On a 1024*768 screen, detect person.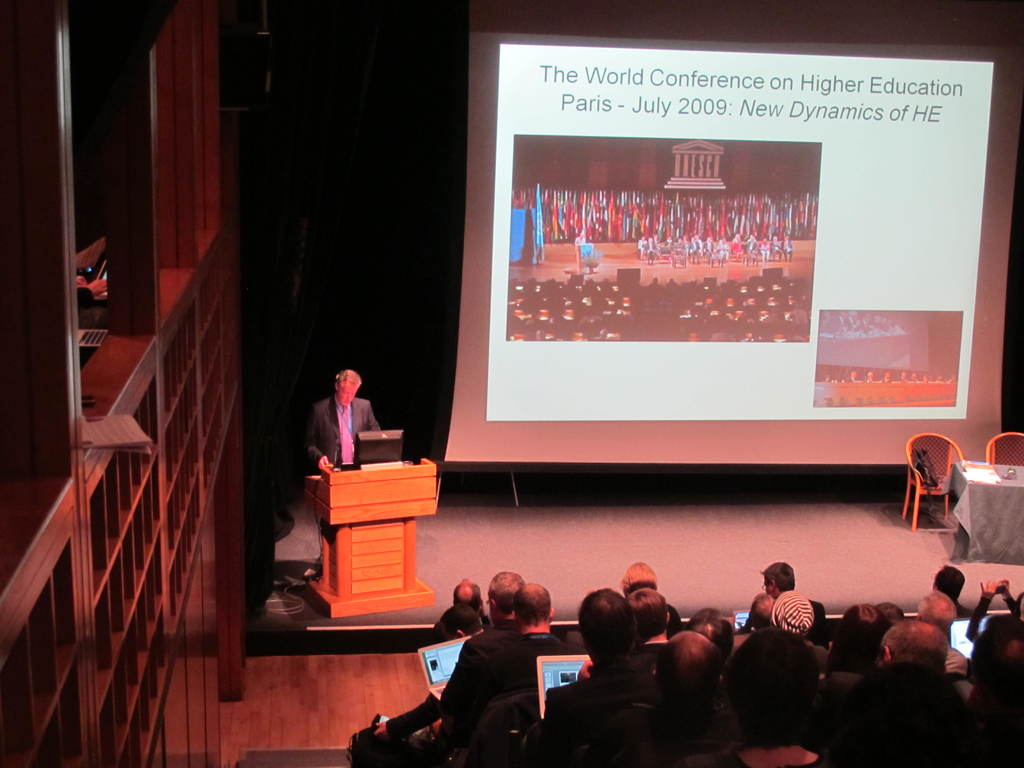
x1=716 y1=596 x2=826 y2=748.
